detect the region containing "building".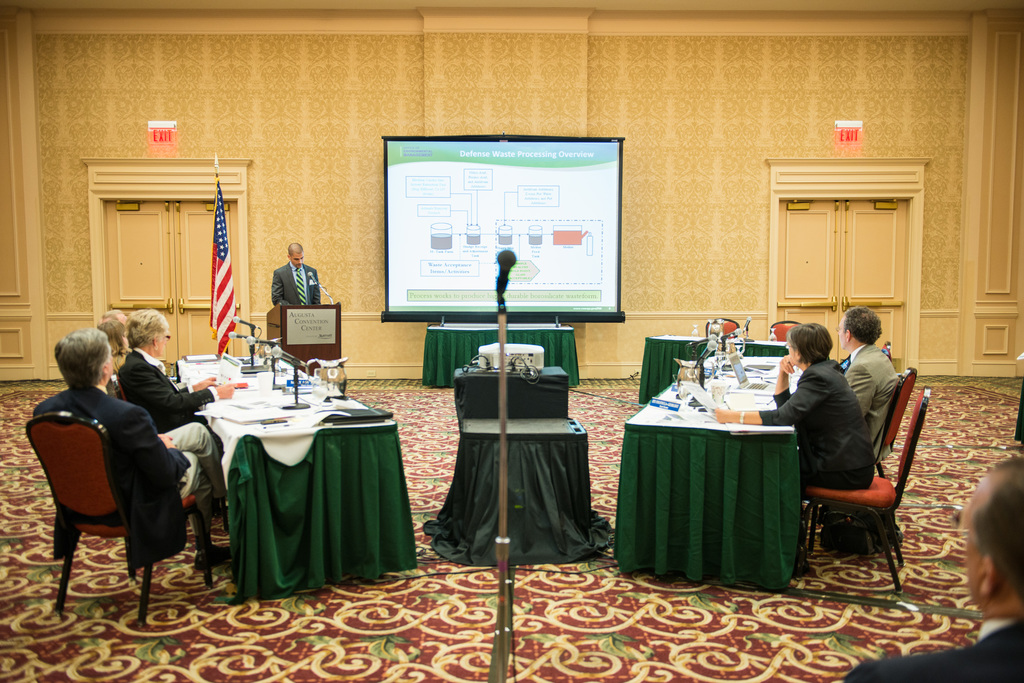
x1=4, y1=0, x2=1023, y2=682.
